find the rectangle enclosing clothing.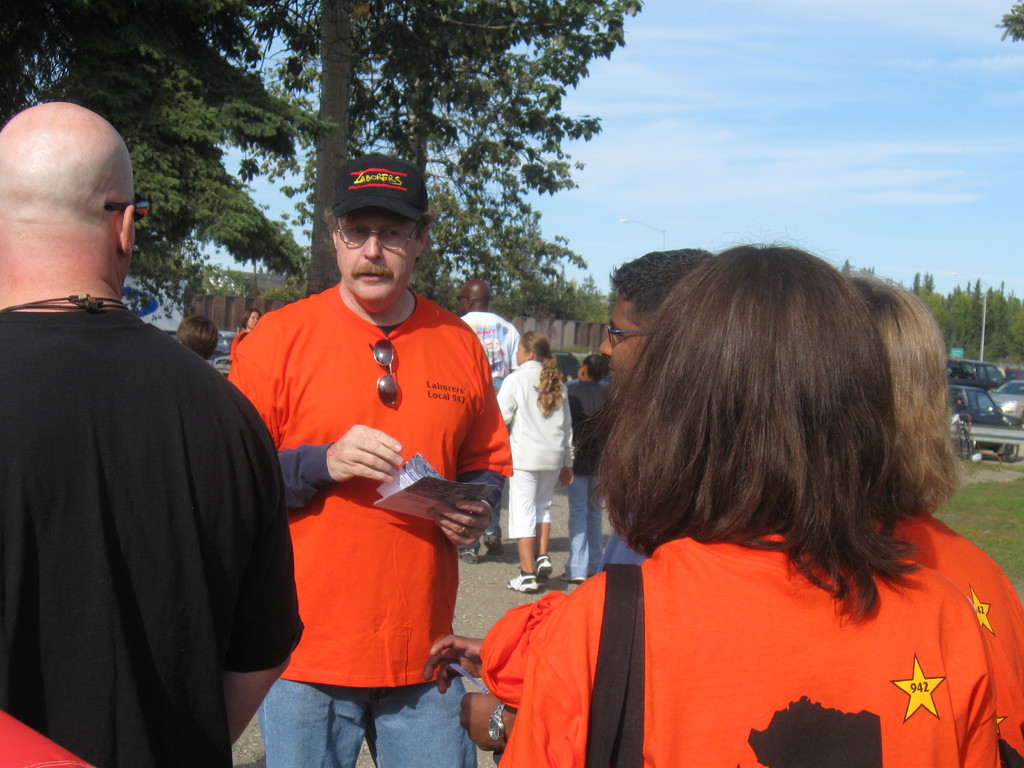
851:505:1023:760.
